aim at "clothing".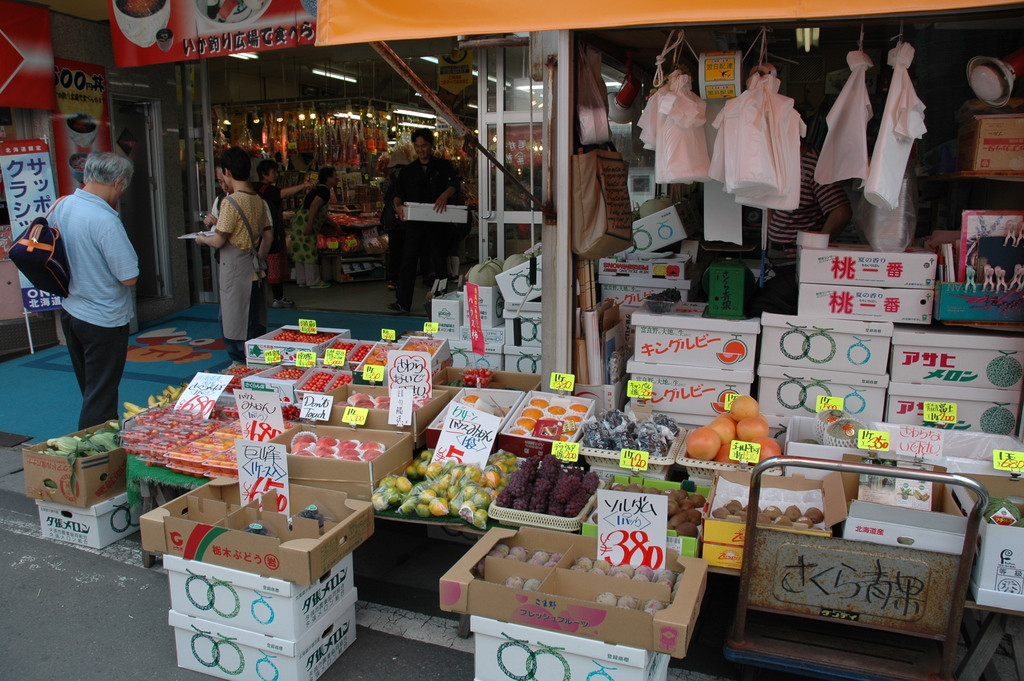
Aimed at (x1=211, y1=189, x2=271, y2=361).
